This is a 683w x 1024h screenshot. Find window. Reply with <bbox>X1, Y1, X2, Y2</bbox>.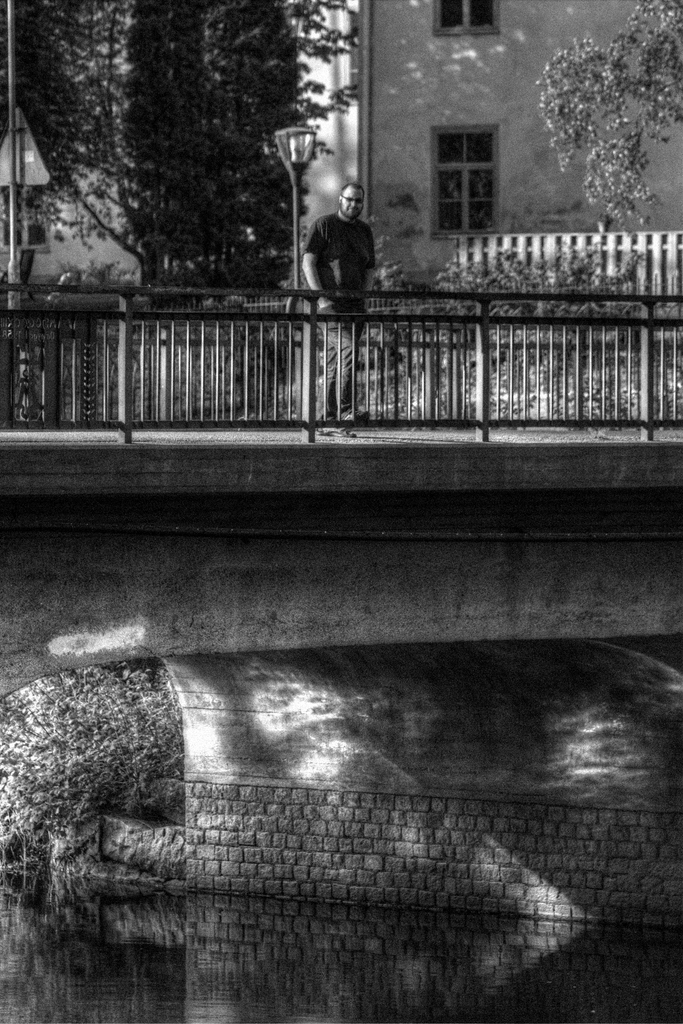
<bbox>0, 181, 50, 250</bbox>.
